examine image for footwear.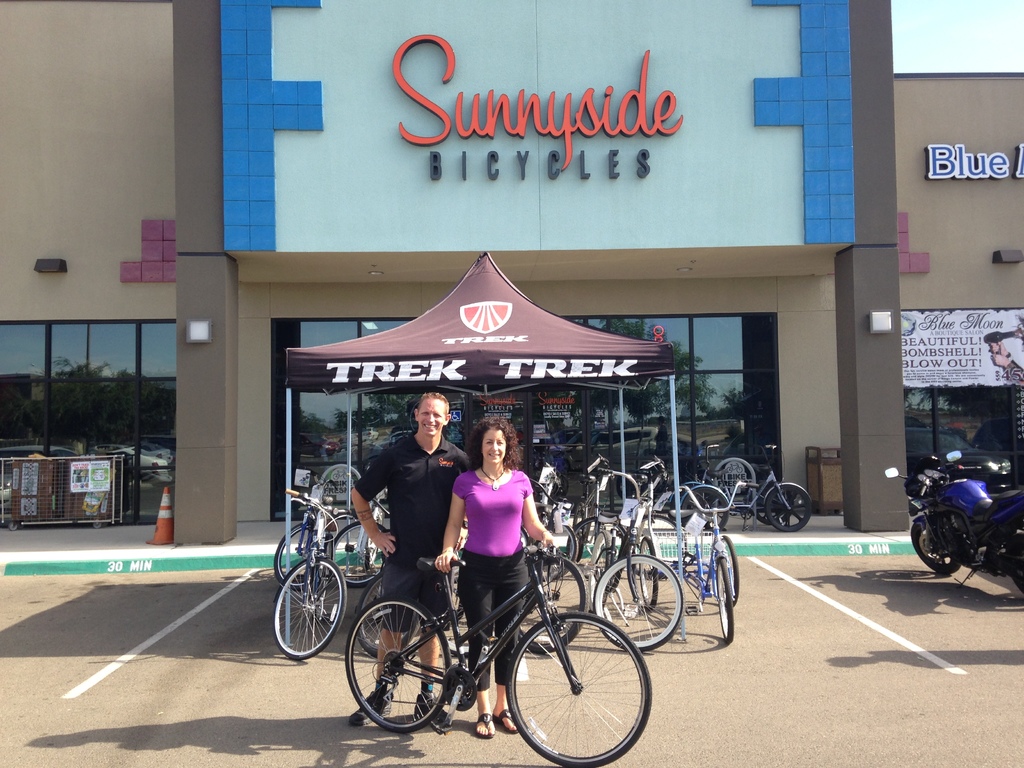
Examination result: <bbox>492, 699, 528, 725</bbox>.
